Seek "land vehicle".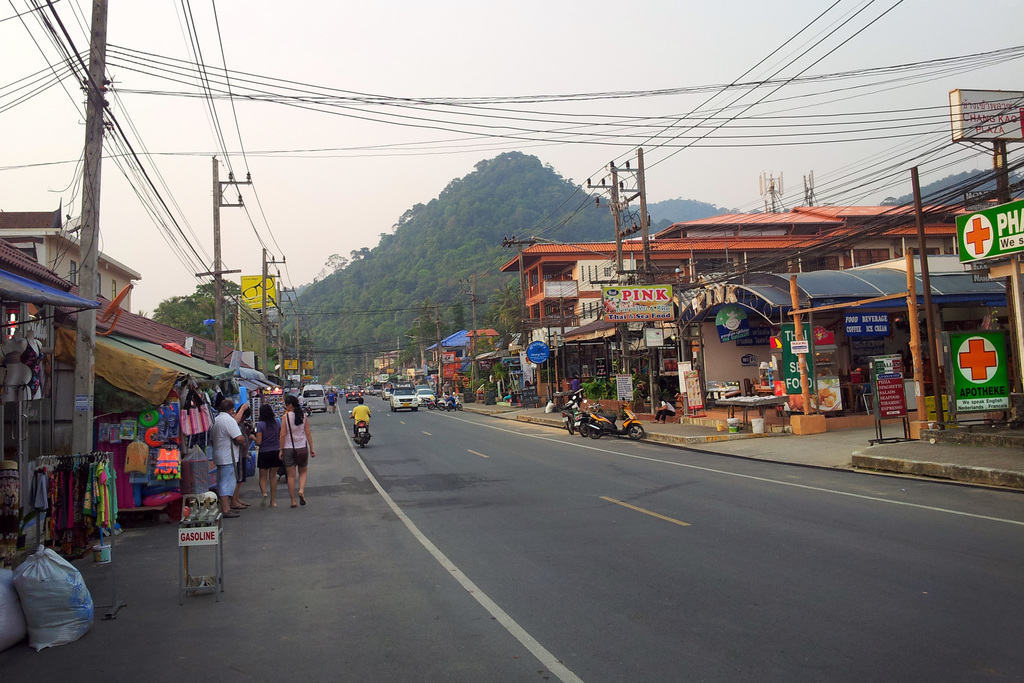
(x1=573, y1=399, x2=604, y2=436).
